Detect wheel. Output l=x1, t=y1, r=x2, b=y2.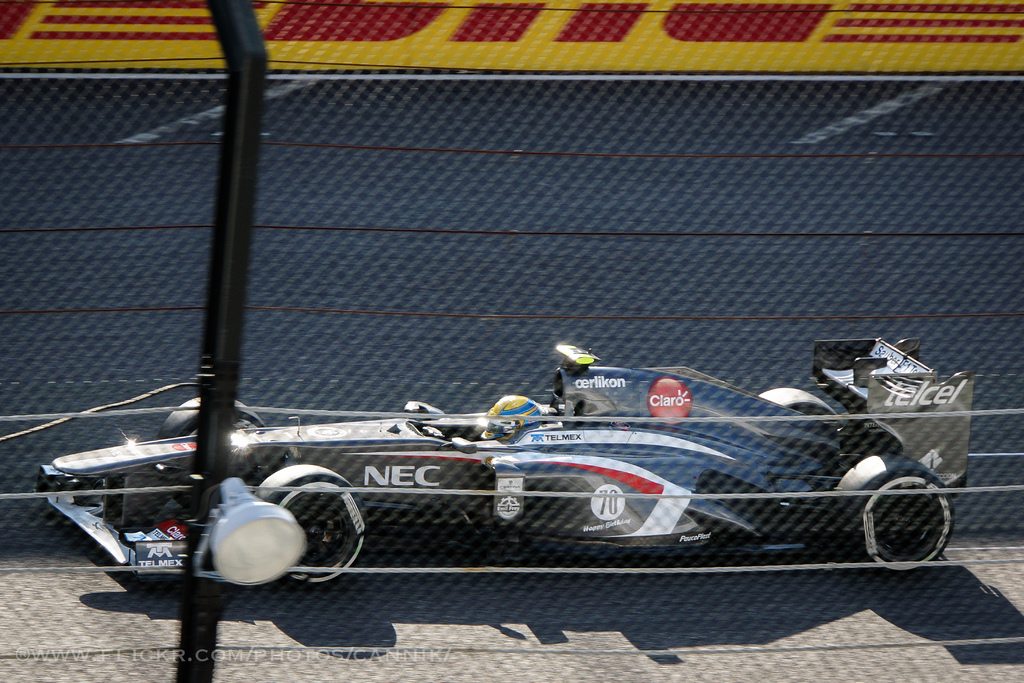
l=761, t=386, r=841, b=422.
